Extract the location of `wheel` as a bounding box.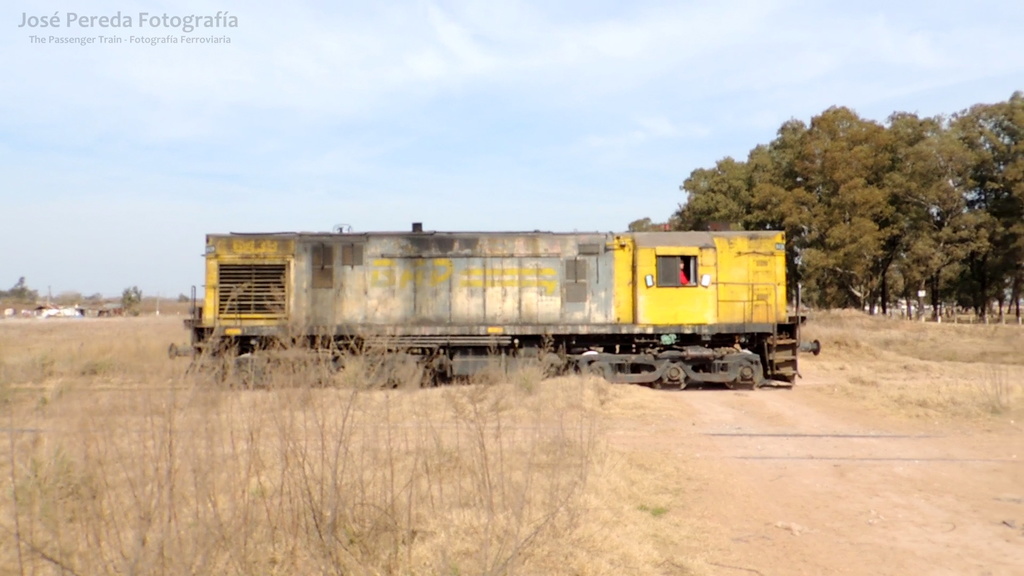
(719, 351, 764, 393).
